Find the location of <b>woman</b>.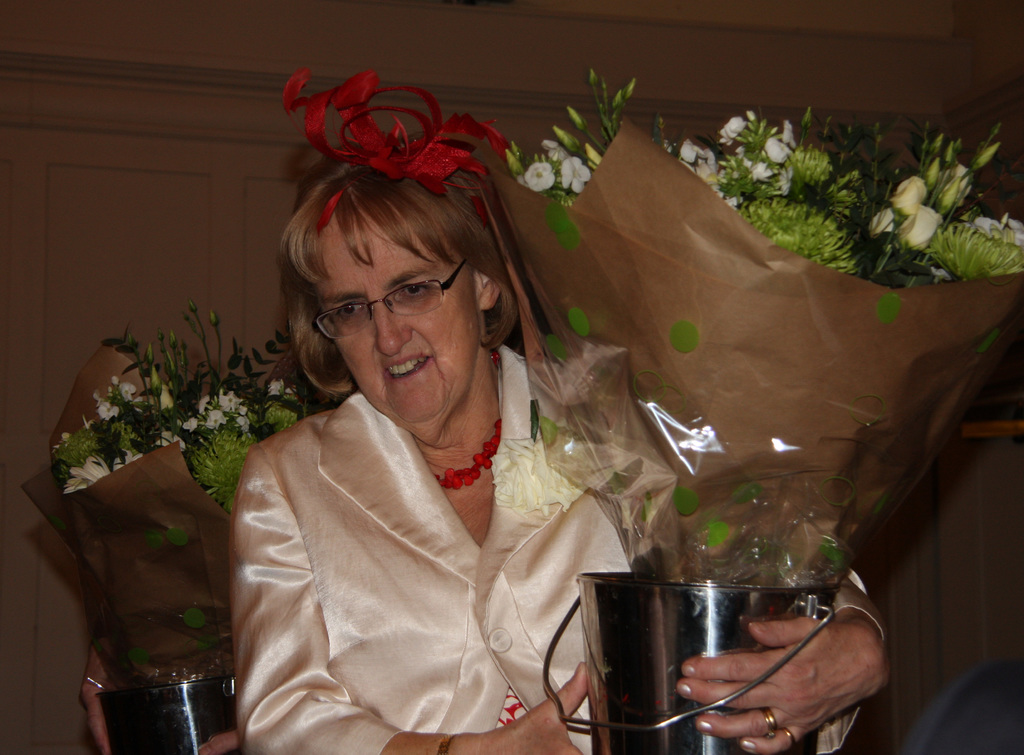
Location: 226 83 890 754.
